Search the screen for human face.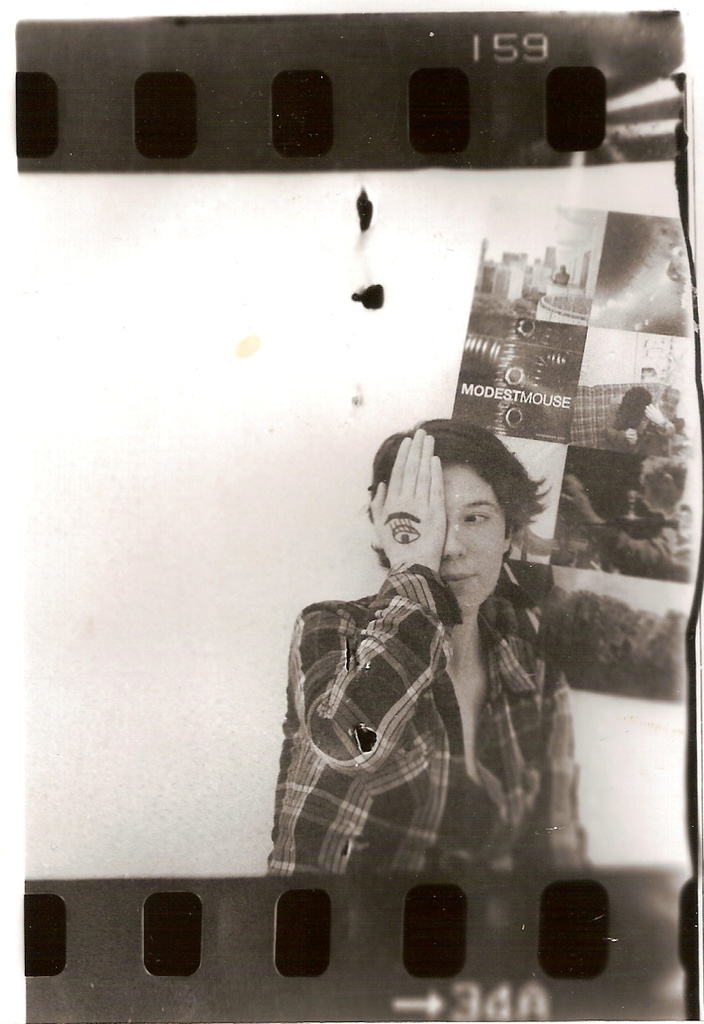
Found at (left=441, top=469, right=510, bottom=609).
